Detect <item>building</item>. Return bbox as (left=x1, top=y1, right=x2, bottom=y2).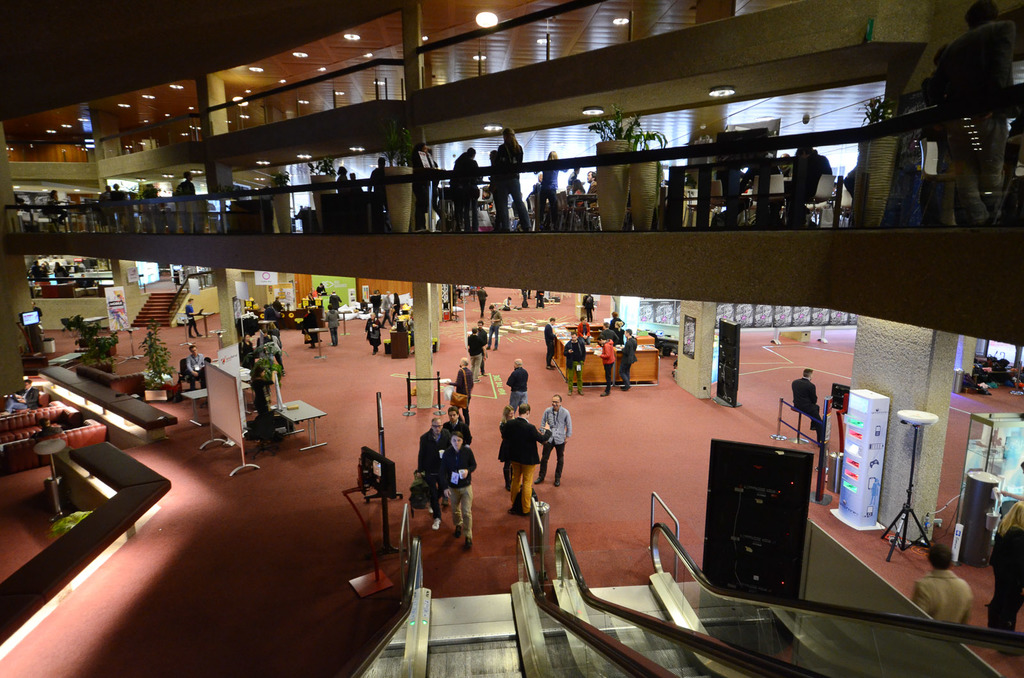
(left=0, top=0, right=1023, bottom=677).
